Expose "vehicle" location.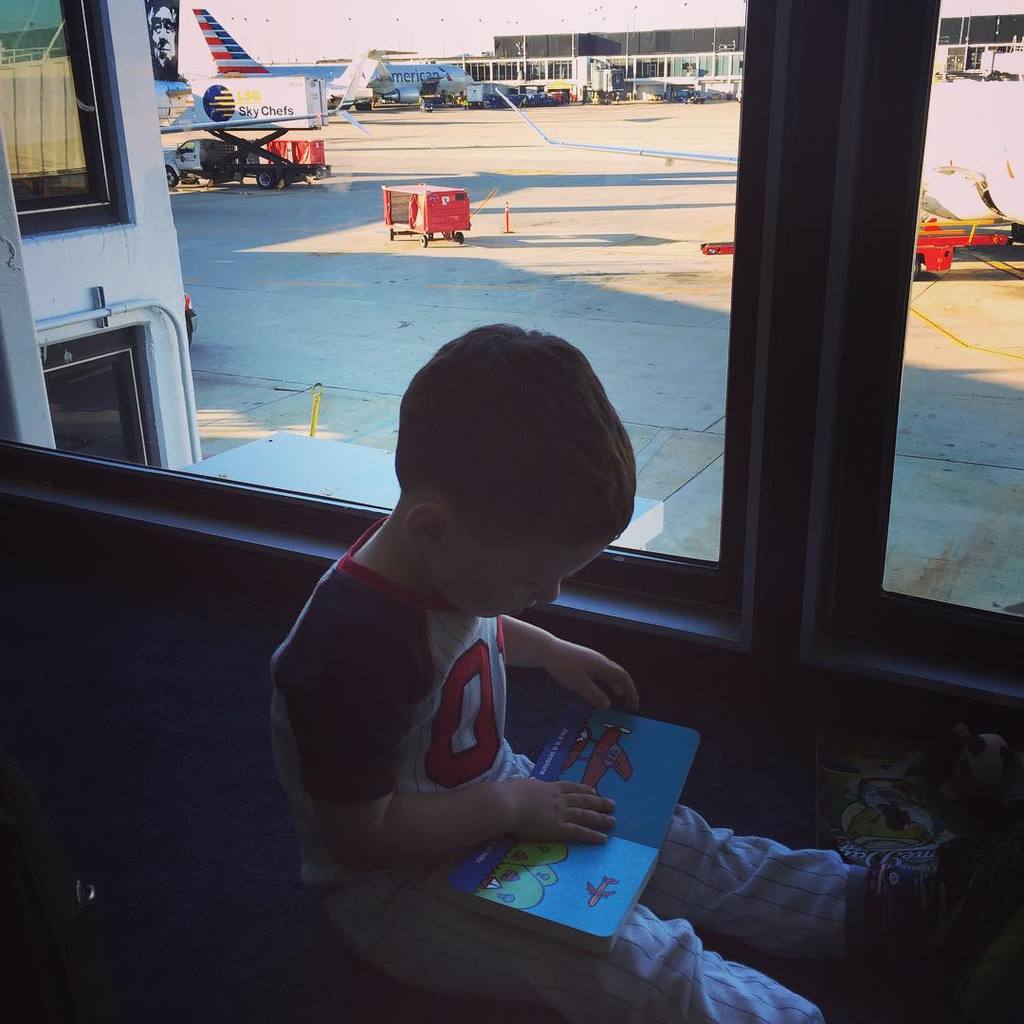
Exposed at bbox(188, 7, 477, 109).
